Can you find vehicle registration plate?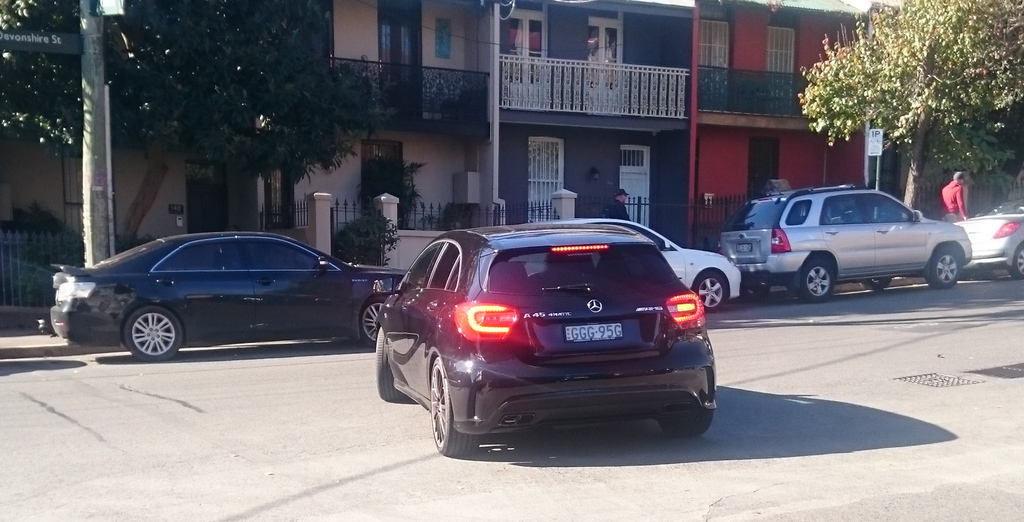
Yes, bounding box: crop(565, 322, 622, 344).
